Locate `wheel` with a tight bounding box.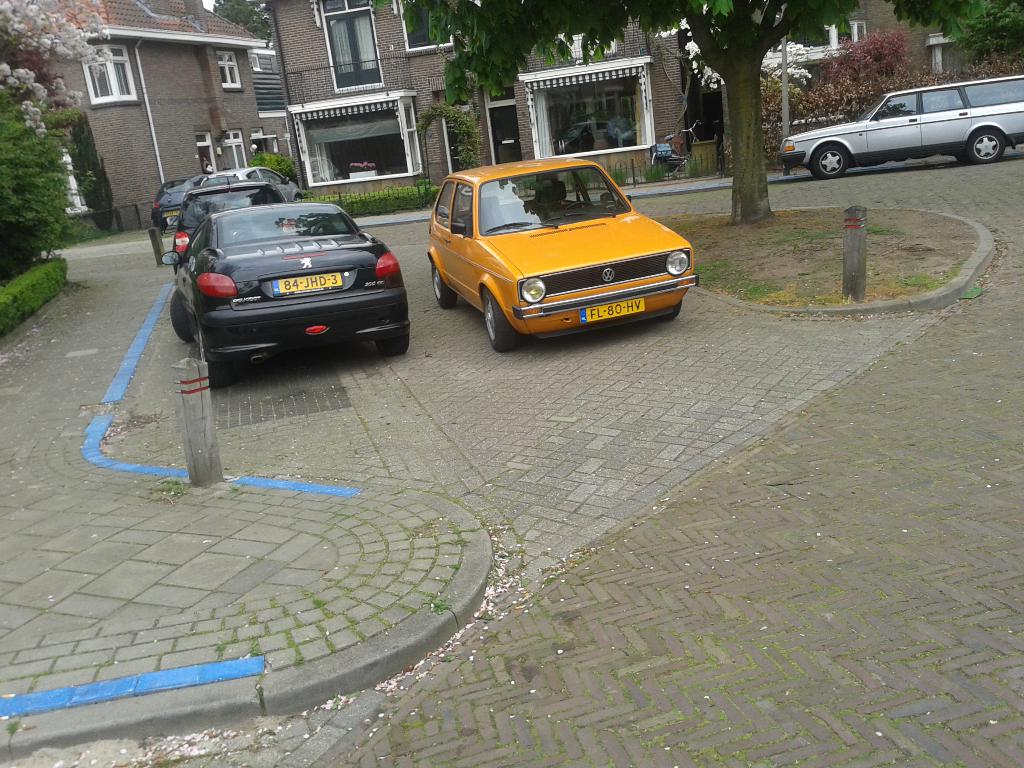
locate(965, 129, 1010, 167).
